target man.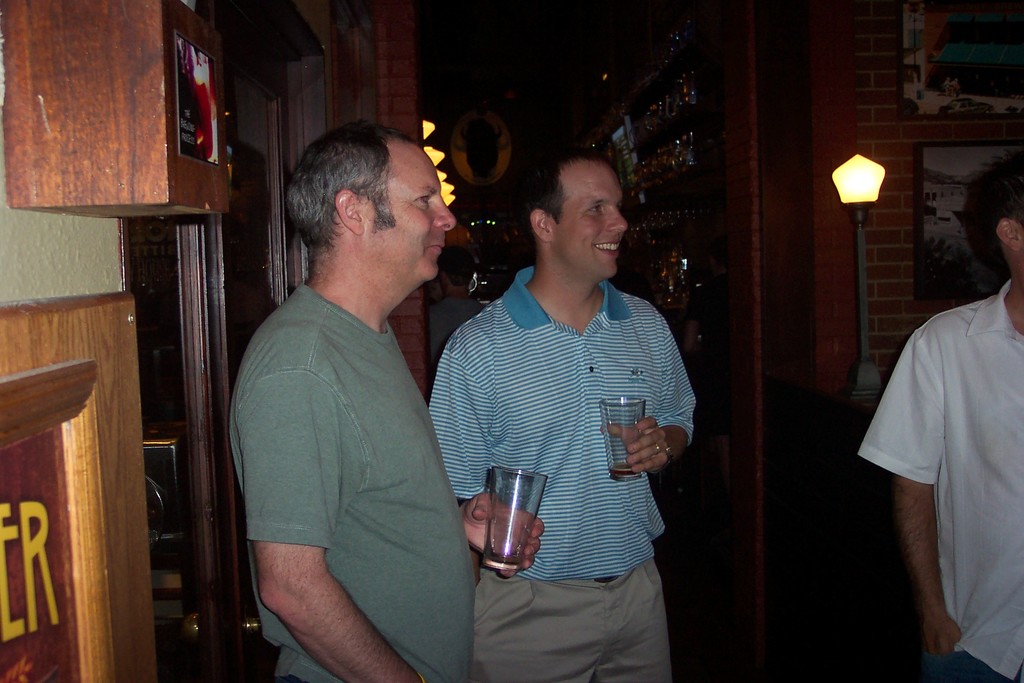
Target region: BBox(429, 158, 705, 647).
